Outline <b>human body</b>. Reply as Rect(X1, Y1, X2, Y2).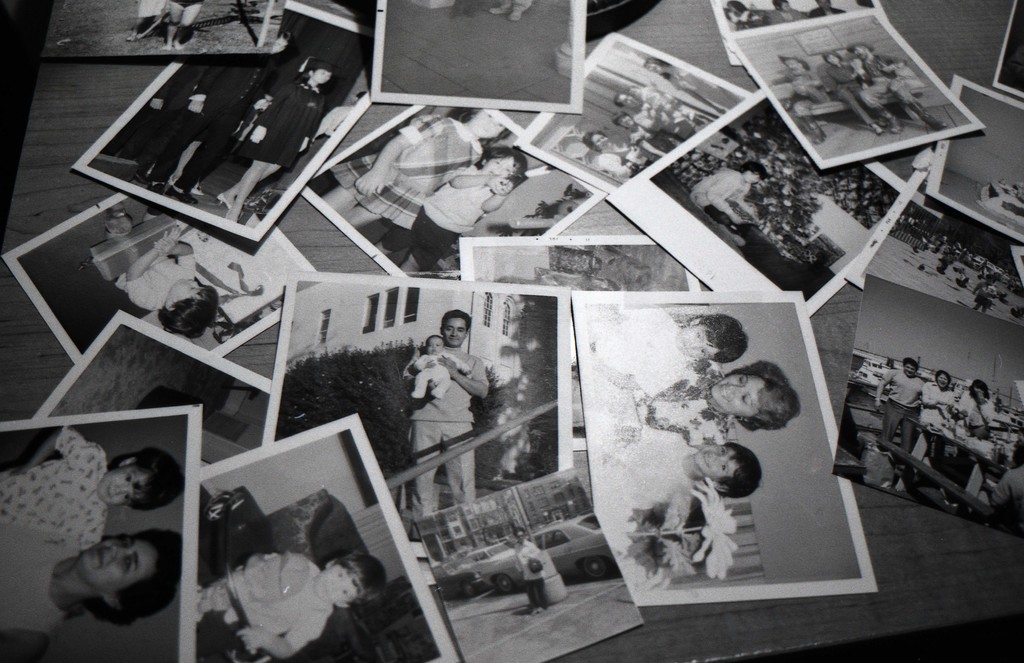
Rect(963, 393, 993, 436).
